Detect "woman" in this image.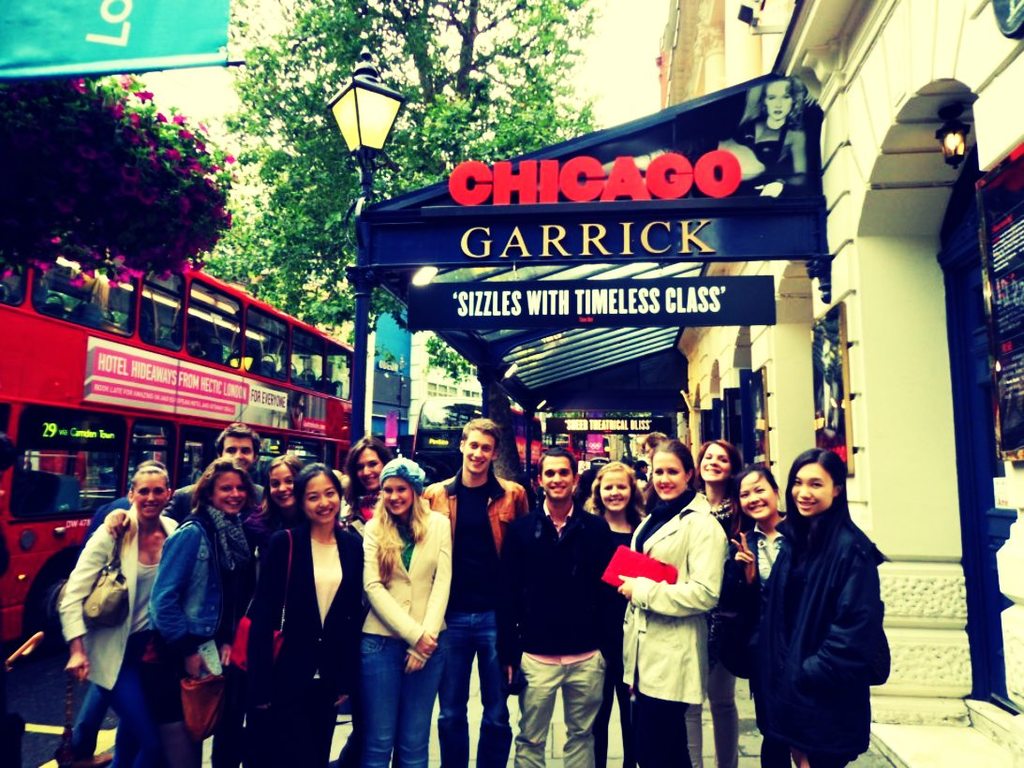
Detection: Rect(585, 459, 642, 767).
